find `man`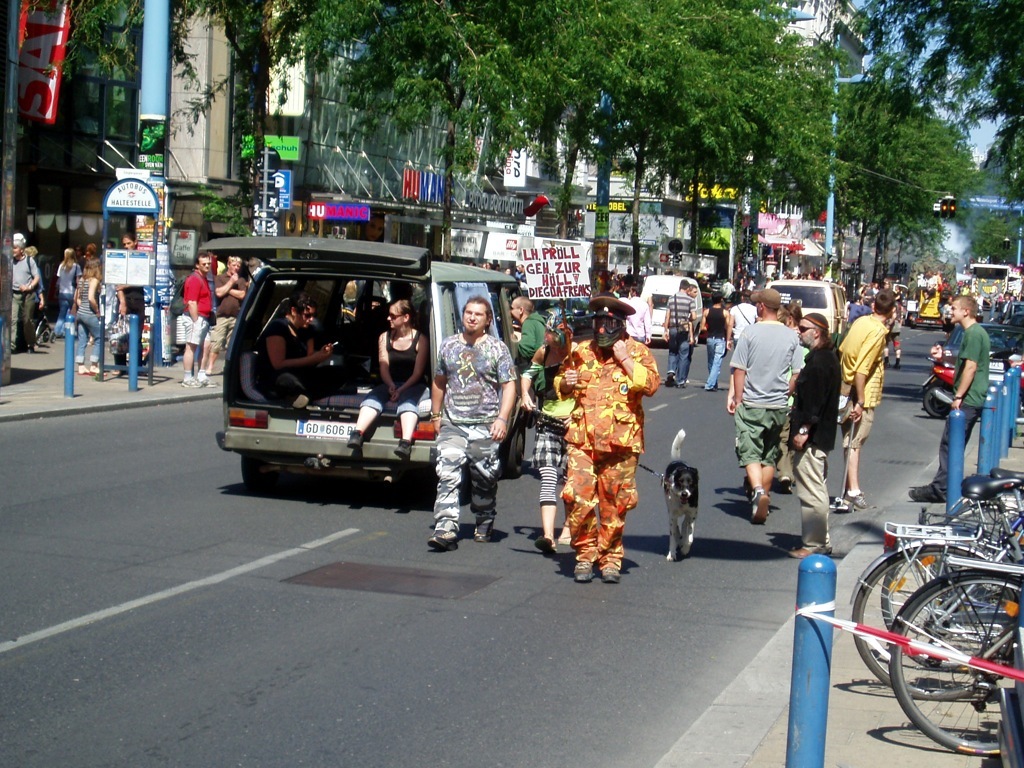
bbox=(433, 298, 519, 559)
